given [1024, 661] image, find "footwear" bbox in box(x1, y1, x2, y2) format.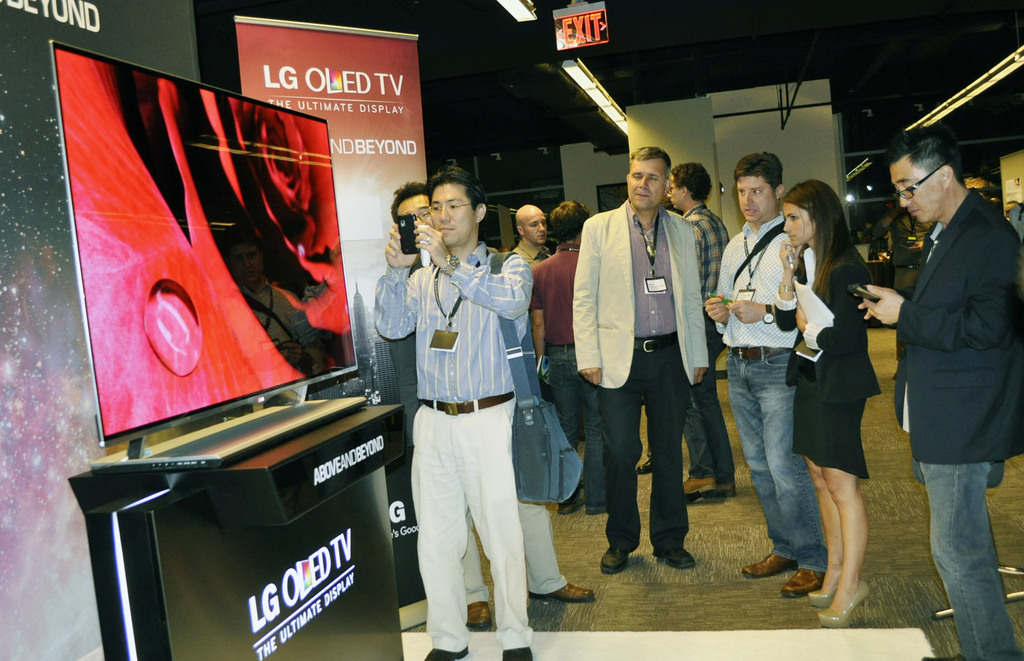
box(531, 587, 595, 605).
